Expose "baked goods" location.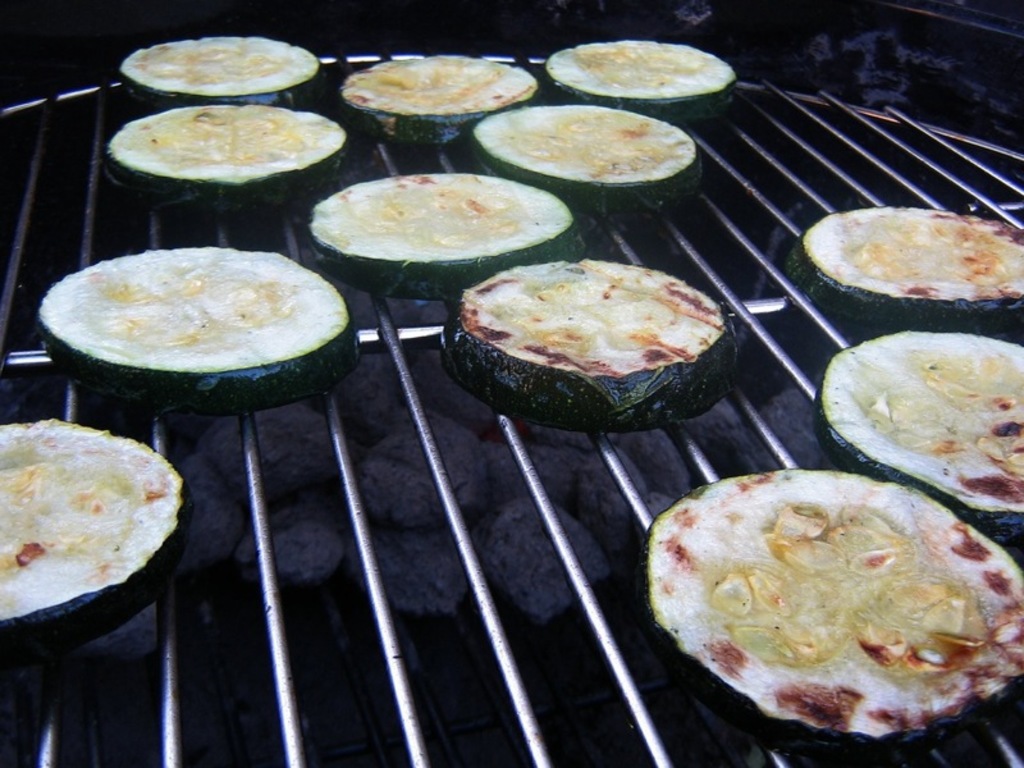
Exposed at (x1=792, y1=205, x2=1023, y2=330).
